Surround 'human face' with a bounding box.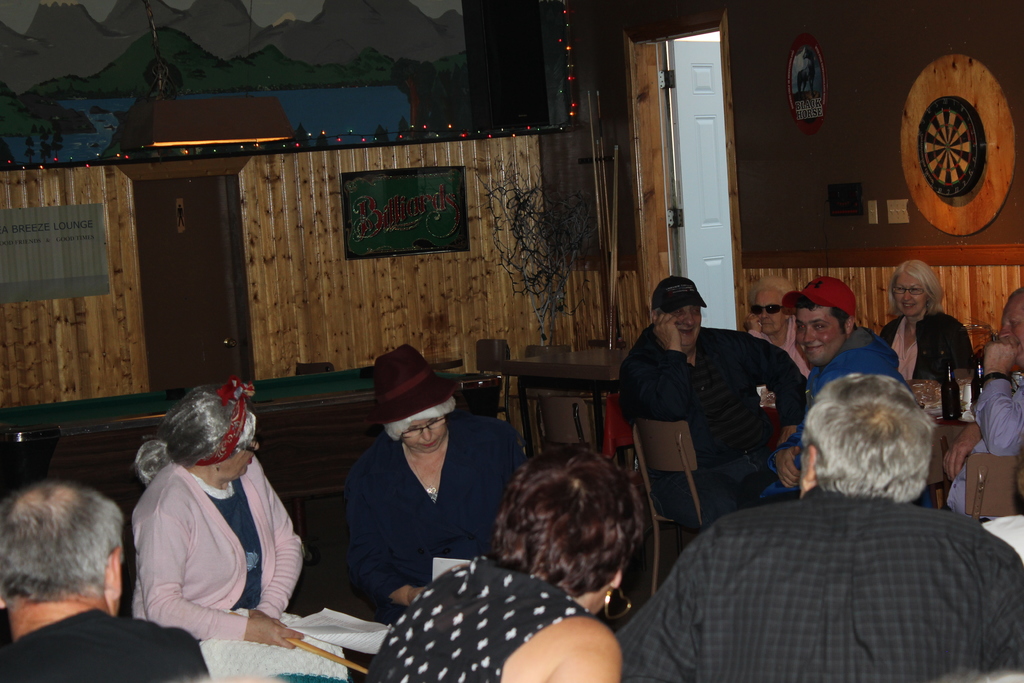
region(894, 272, 926, 318).
